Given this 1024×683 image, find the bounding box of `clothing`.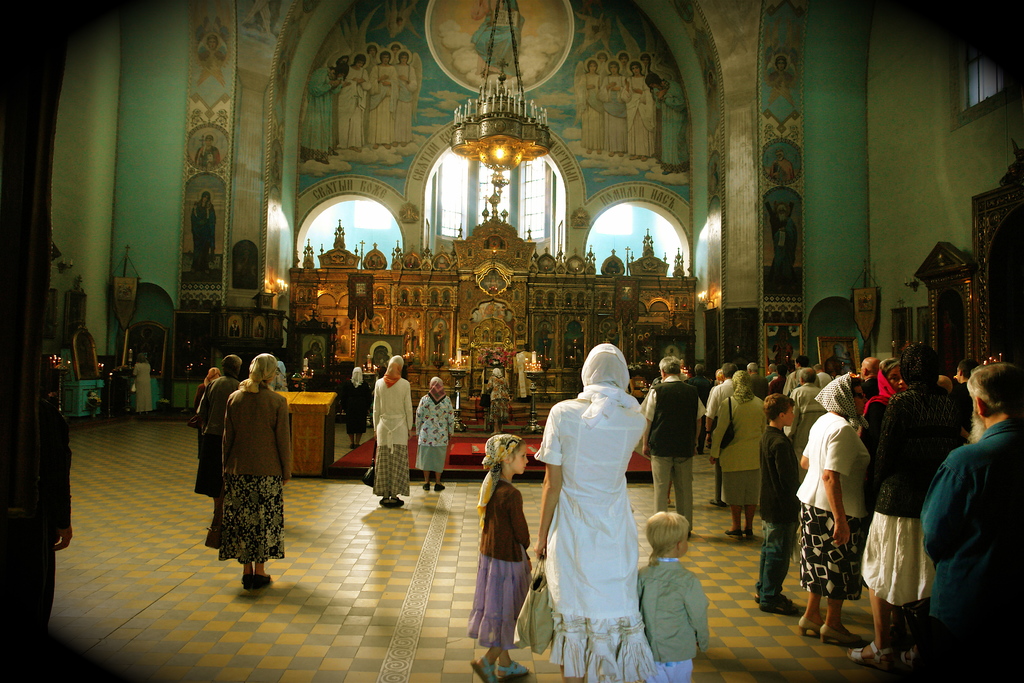
select_region(479, 389, 495, 431).
